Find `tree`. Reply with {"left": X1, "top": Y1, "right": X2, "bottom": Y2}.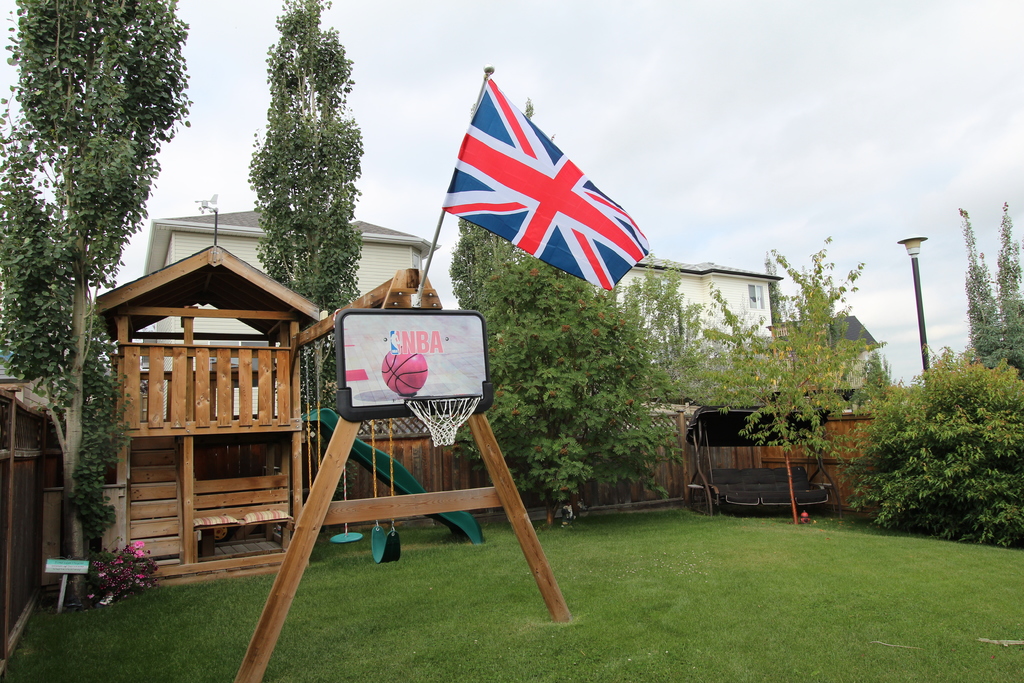
{"left": 620, "top": 256, "right": 717, "bottom": 410}.
